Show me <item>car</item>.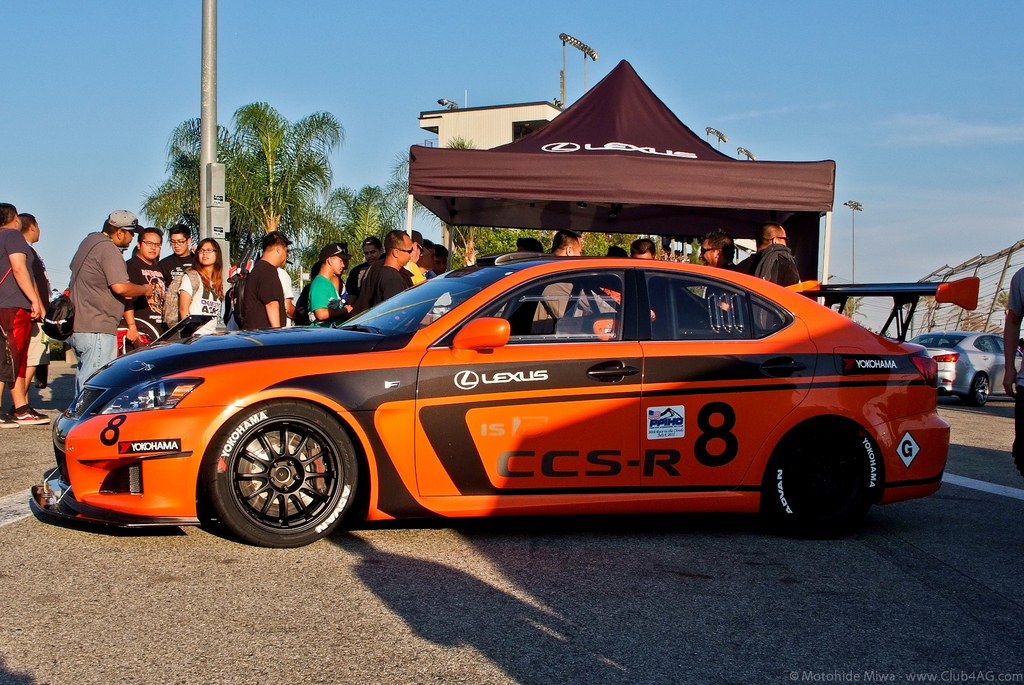
<item>car</item> is here: [911,330,1023,404].
